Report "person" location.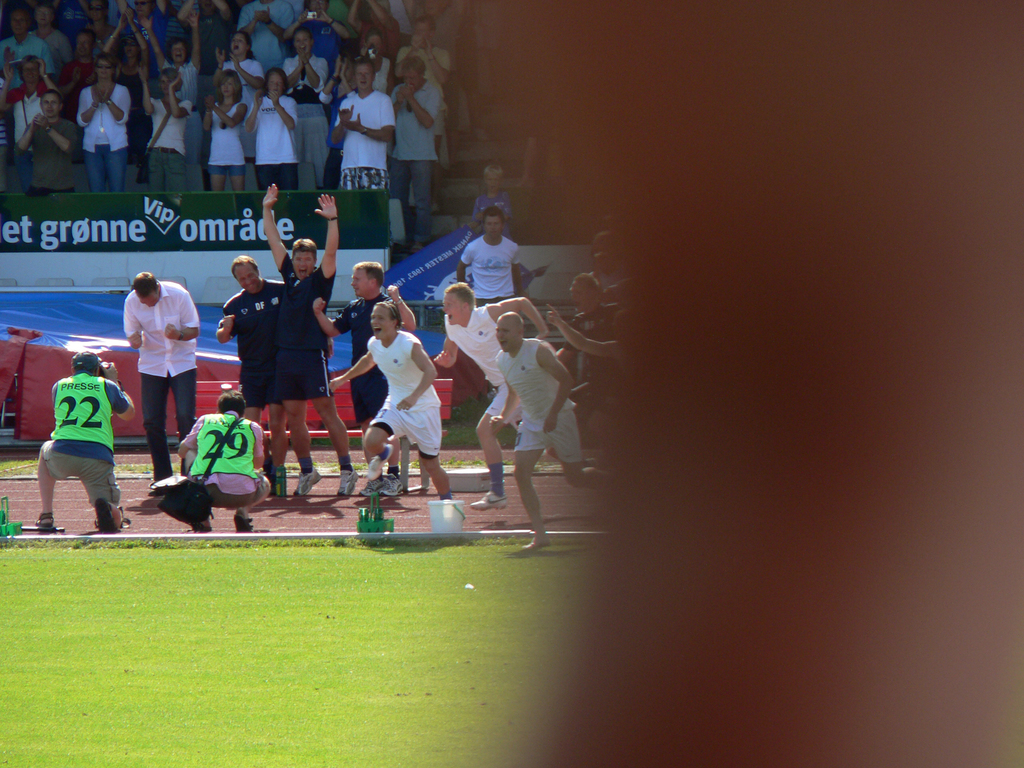
Report: 0,4,44,64.
